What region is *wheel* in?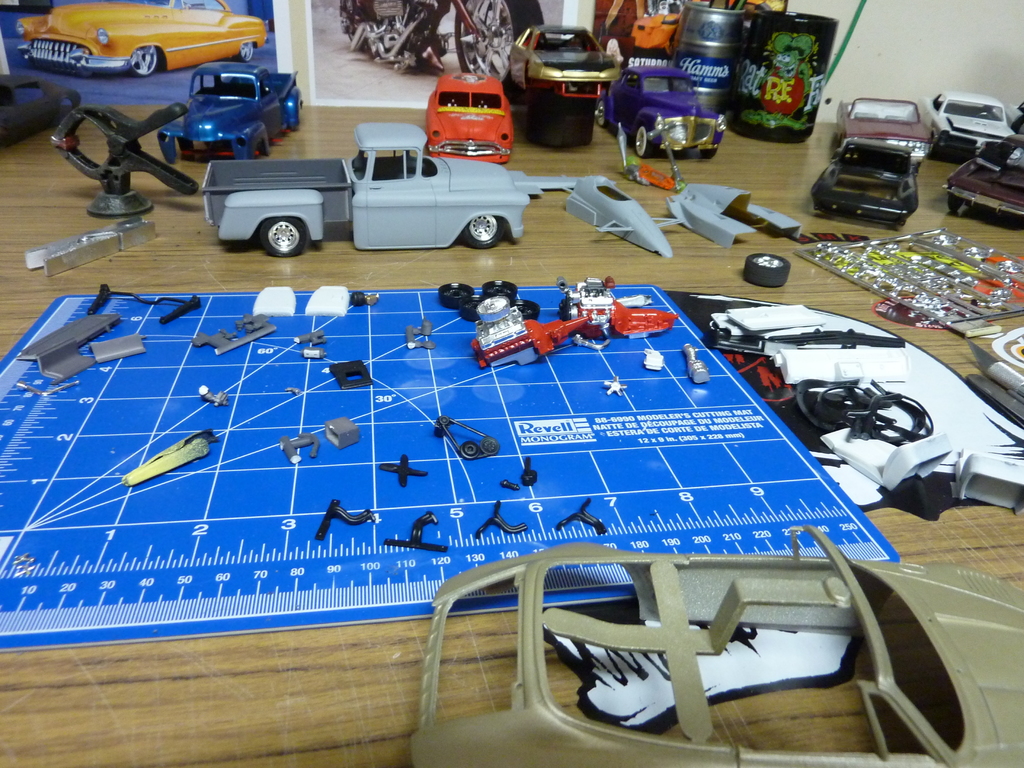
pyautogui.locateOnScreen(949, 190, 963, 213).
